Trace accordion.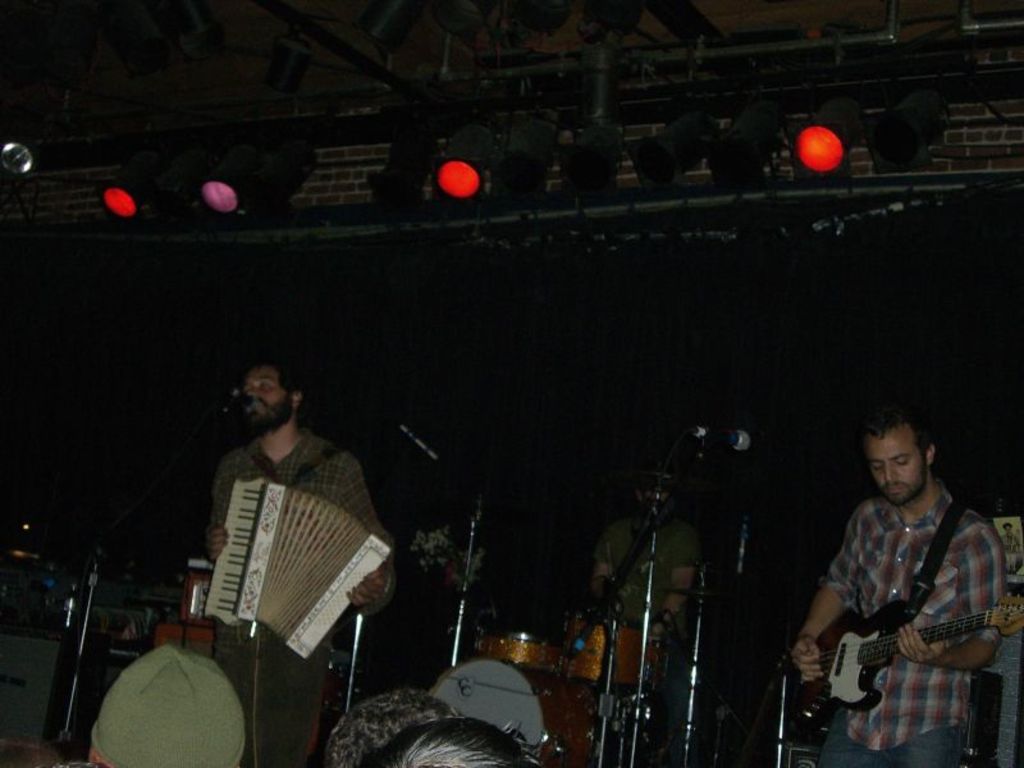
Traced to box(174, 440, 381, 673).
